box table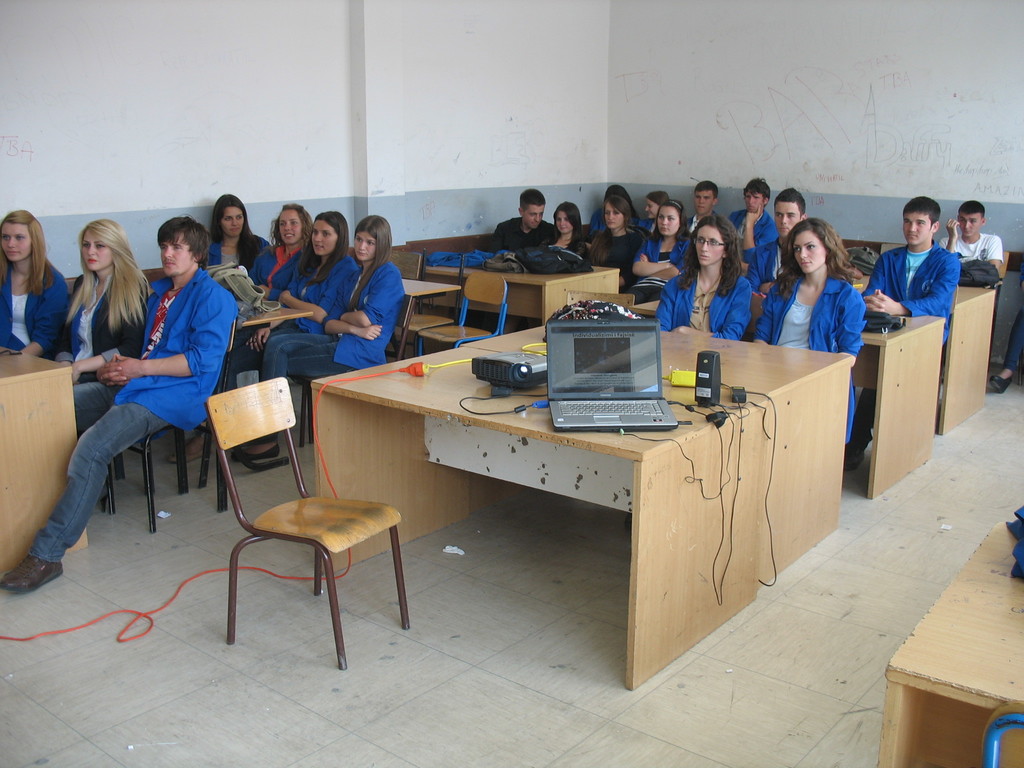
312,304,850,681
